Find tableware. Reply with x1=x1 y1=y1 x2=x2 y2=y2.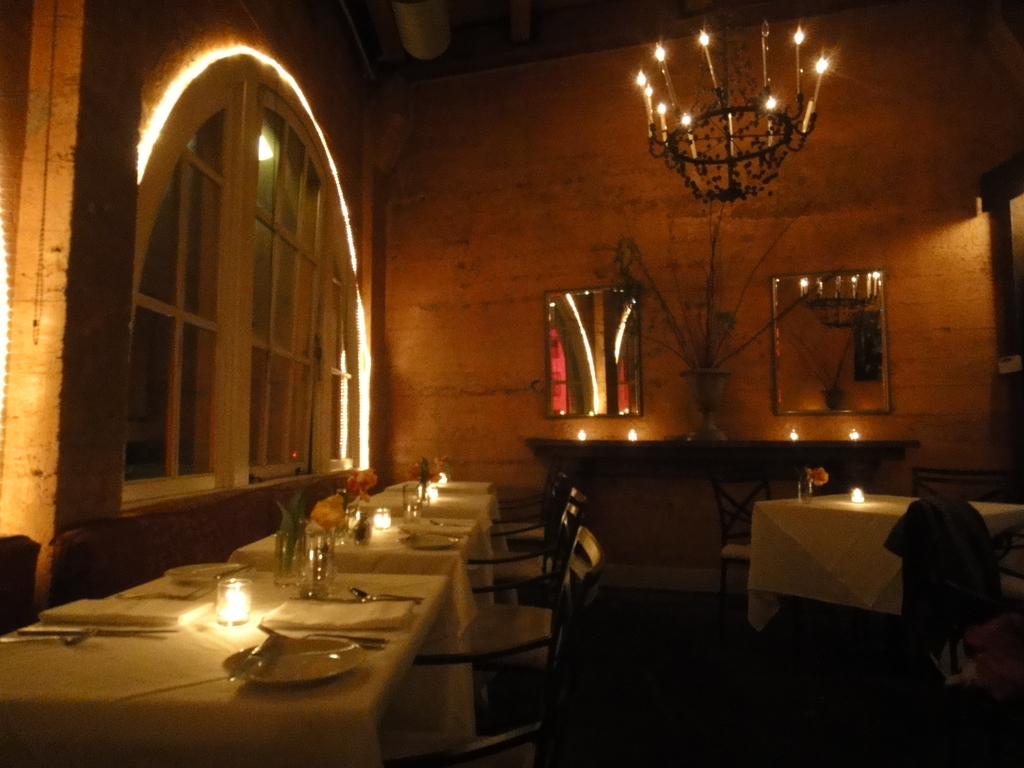
x1=255 y1=622 x2=388 y2=652.
